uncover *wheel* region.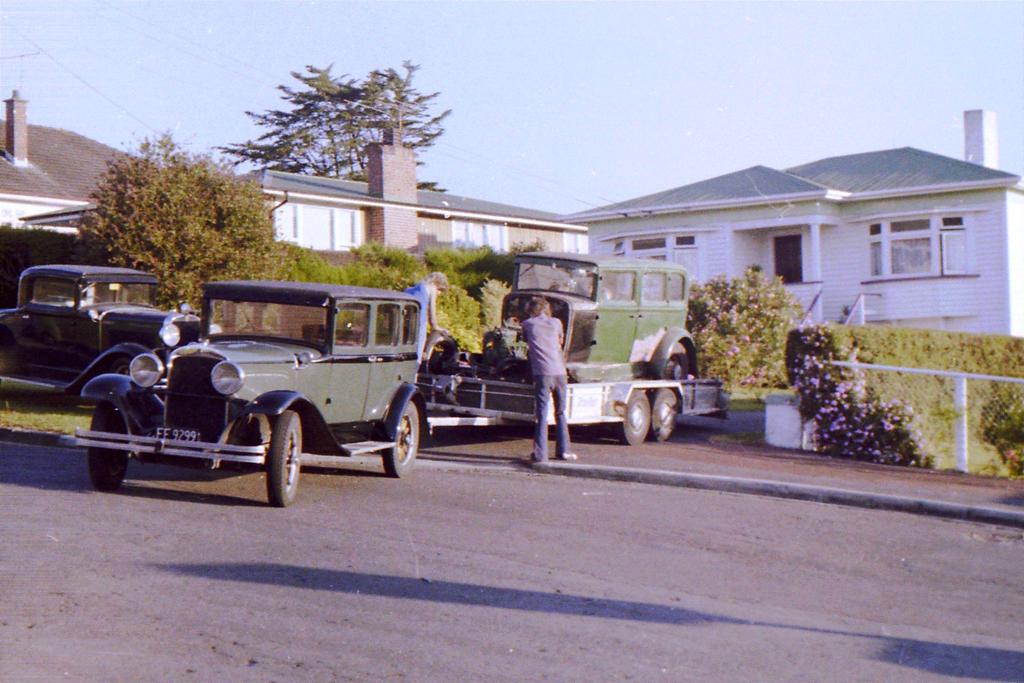
Uncovered: 381:398:420:479.
